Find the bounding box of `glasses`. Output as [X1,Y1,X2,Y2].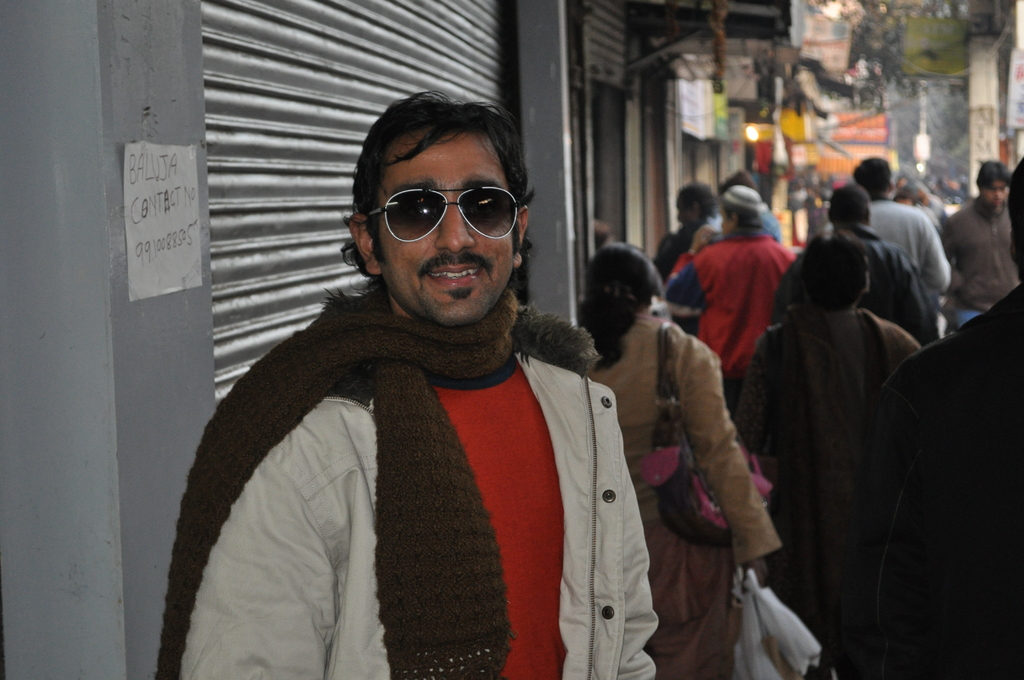
[365,185,525,240].
